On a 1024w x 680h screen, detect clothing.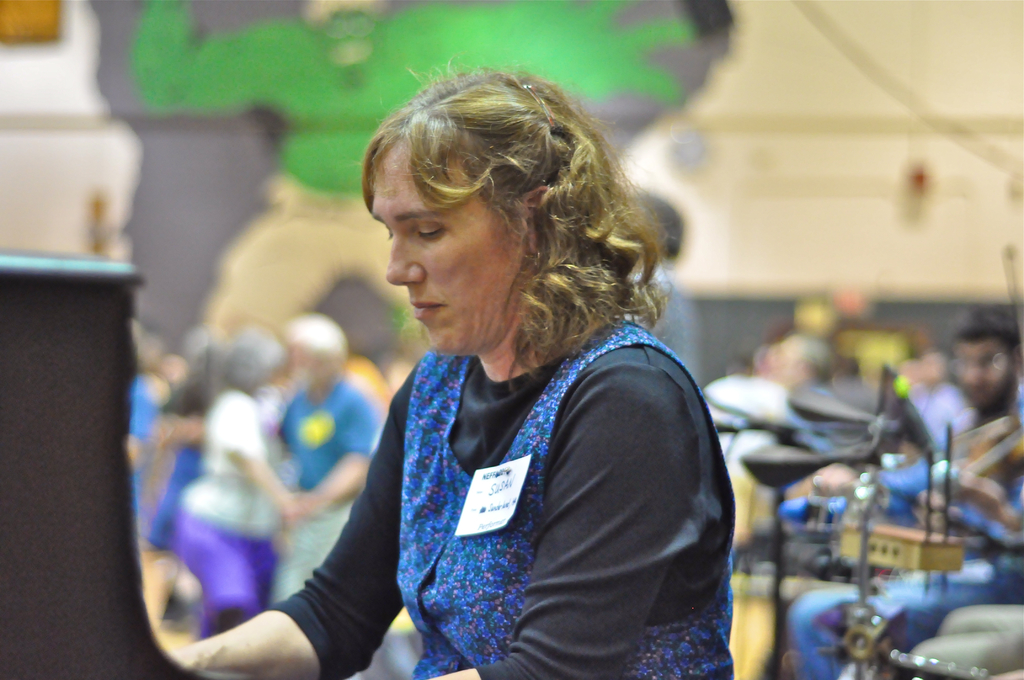
[173, 390, 291, 649].
